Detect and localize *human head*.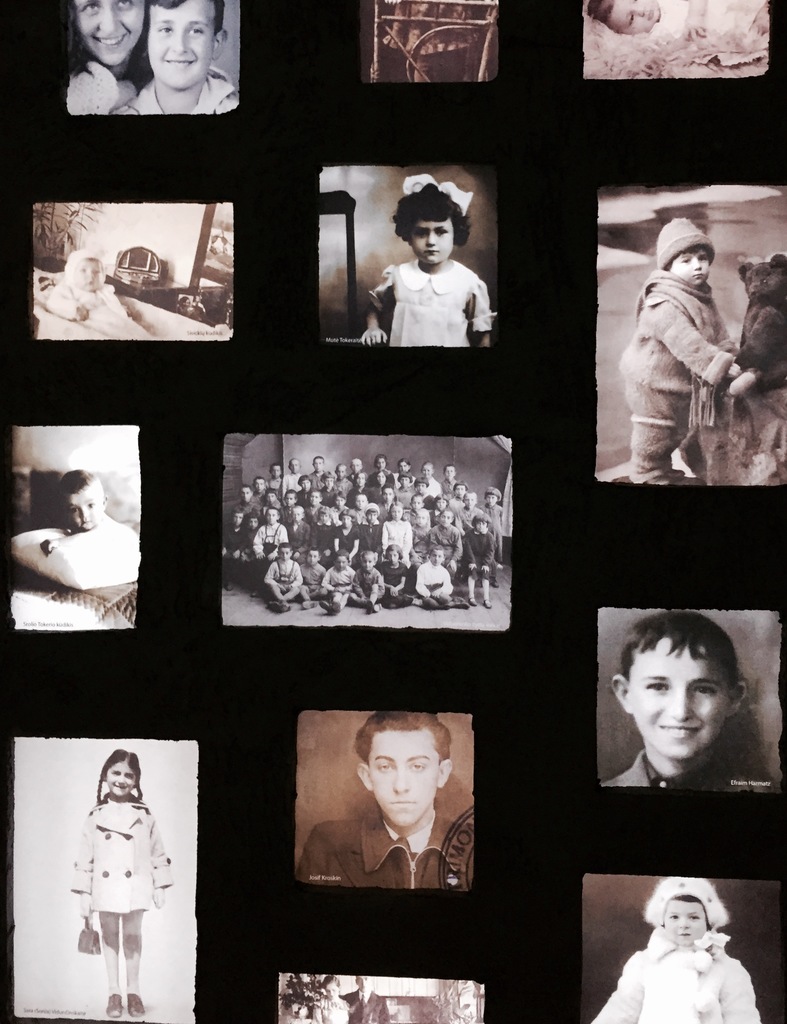
Localized at bbox=(356, 972, 373, 996).
